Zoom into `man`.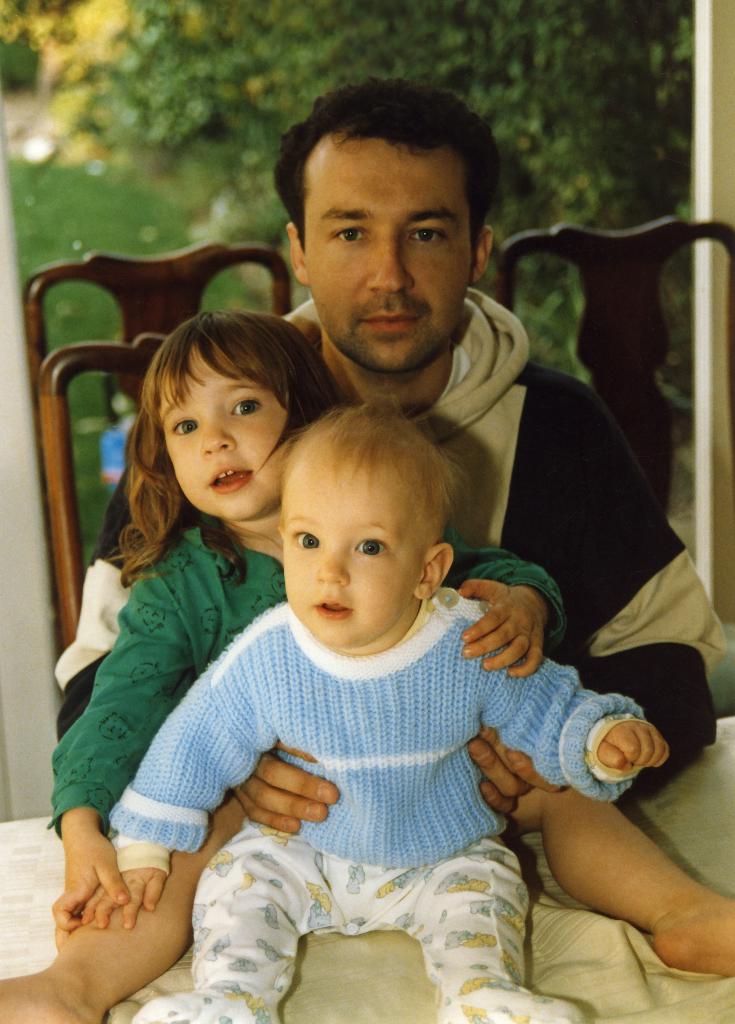
Zoom target: <bbox>55, 71, 729, 834</bbox>.
